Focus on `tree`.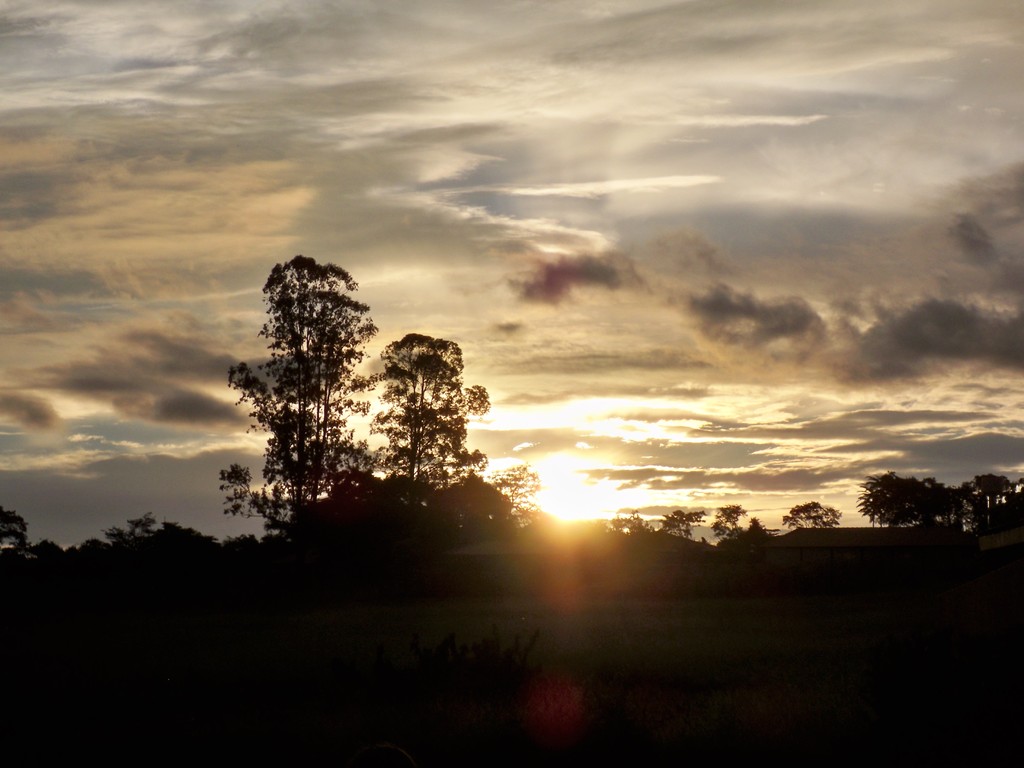
Focused at detection(781, 503, 846, 532).
